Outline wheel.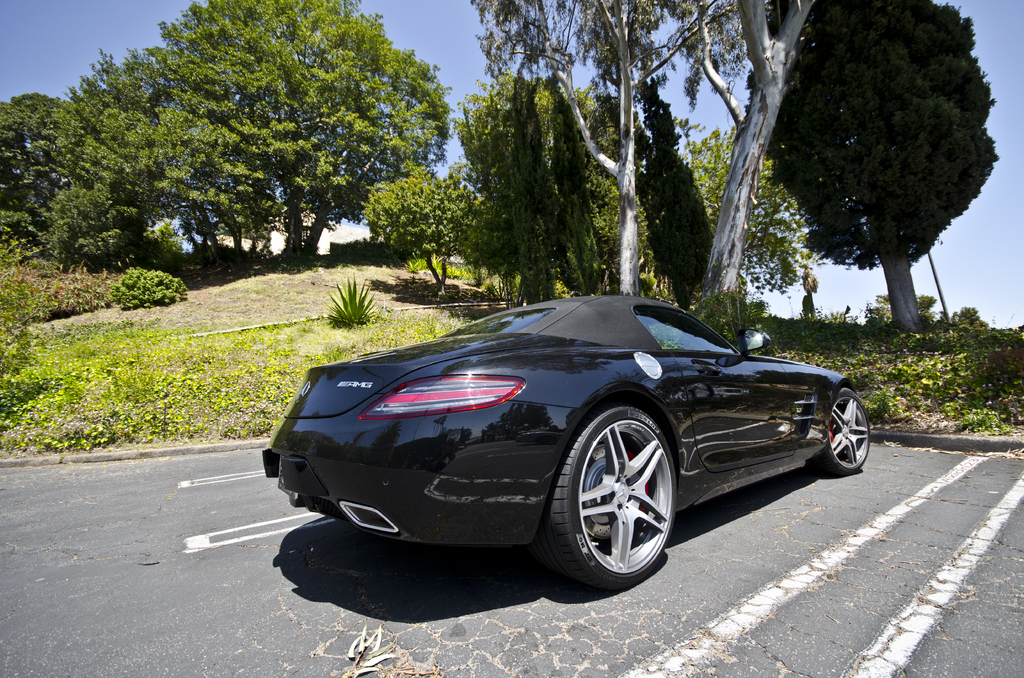
Outline: <box>814,392,867,476</box>.
